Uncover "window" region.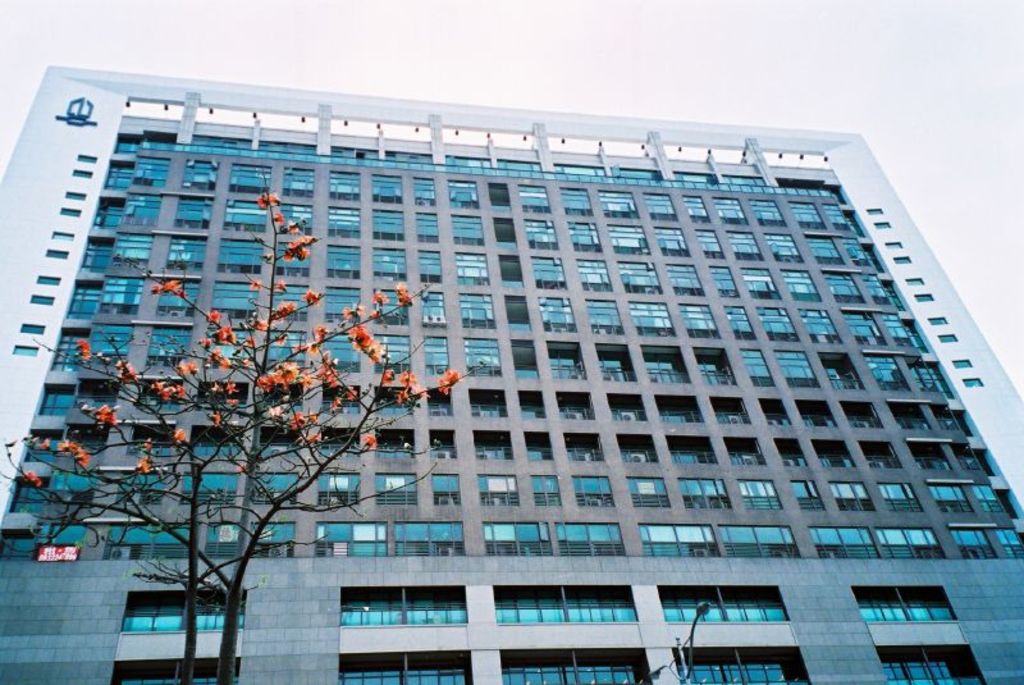
Uncovered: box(859, 435, 893, 469).
